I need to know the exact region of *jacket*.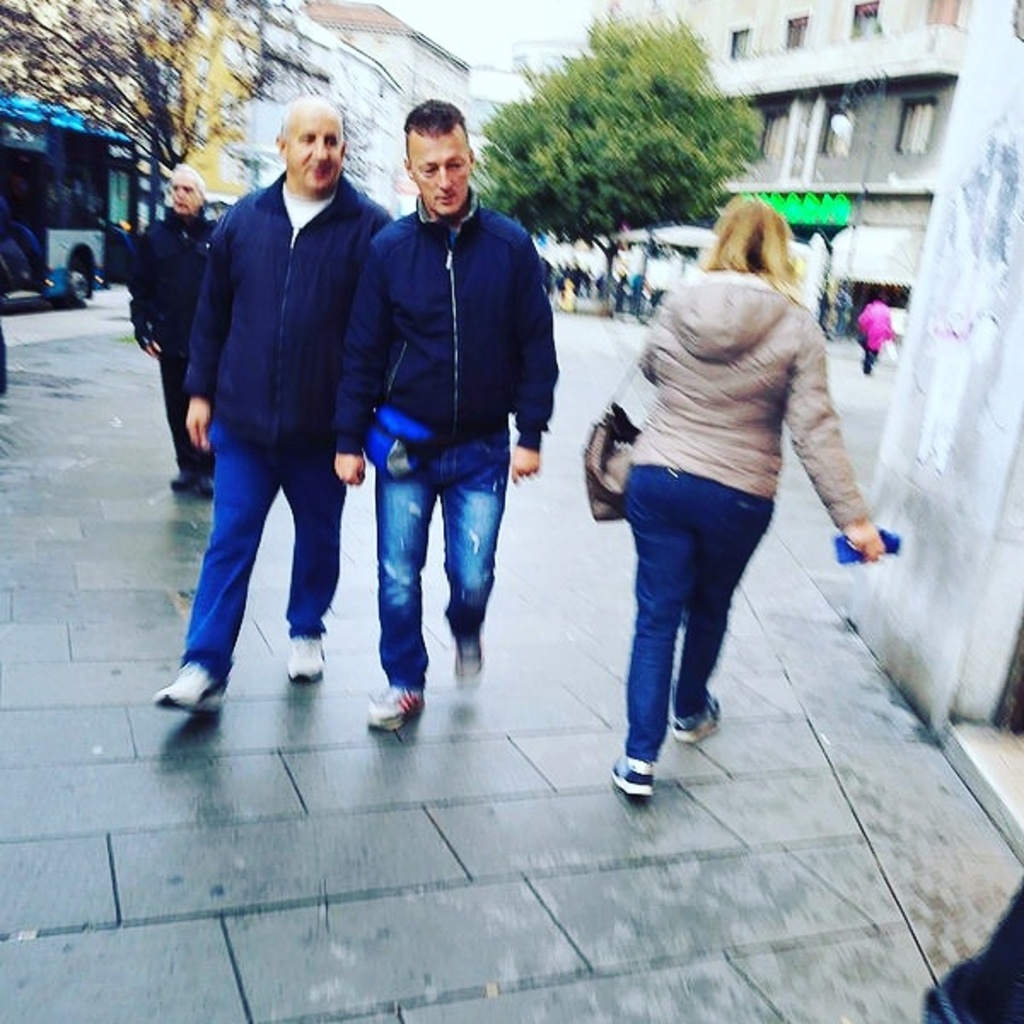
Region: pyautogui.locateOnScreen(635, 270, 874, 531).
